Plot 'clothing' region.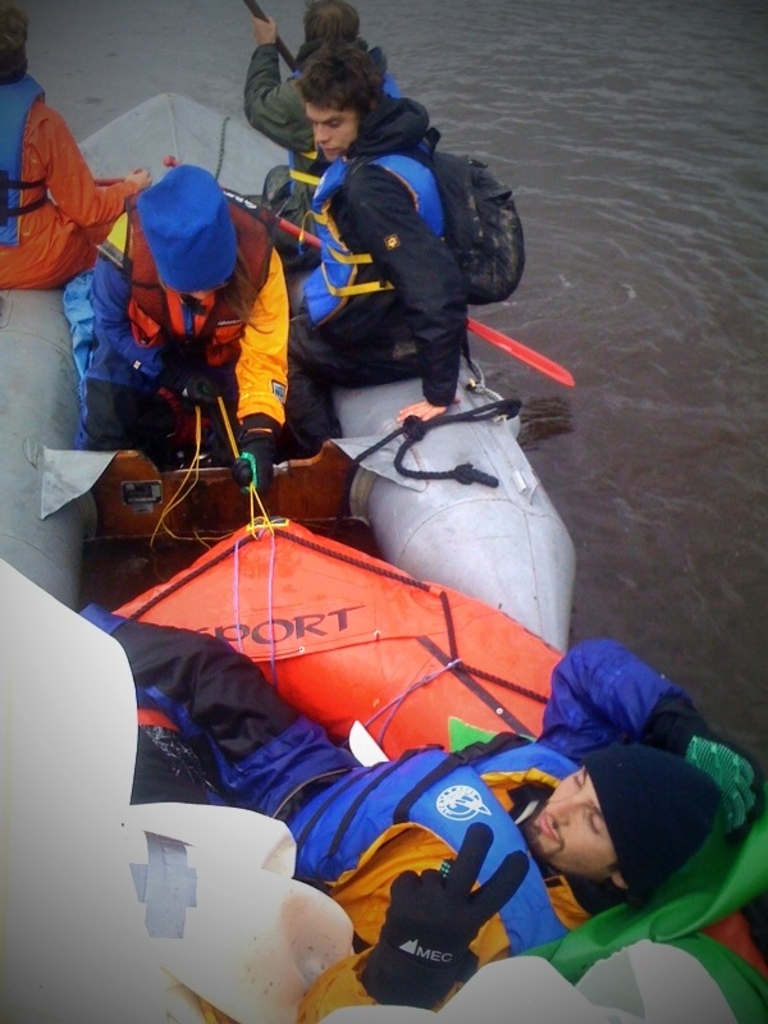
Plotted at left=269, top=73, right=475, bottom=406.
